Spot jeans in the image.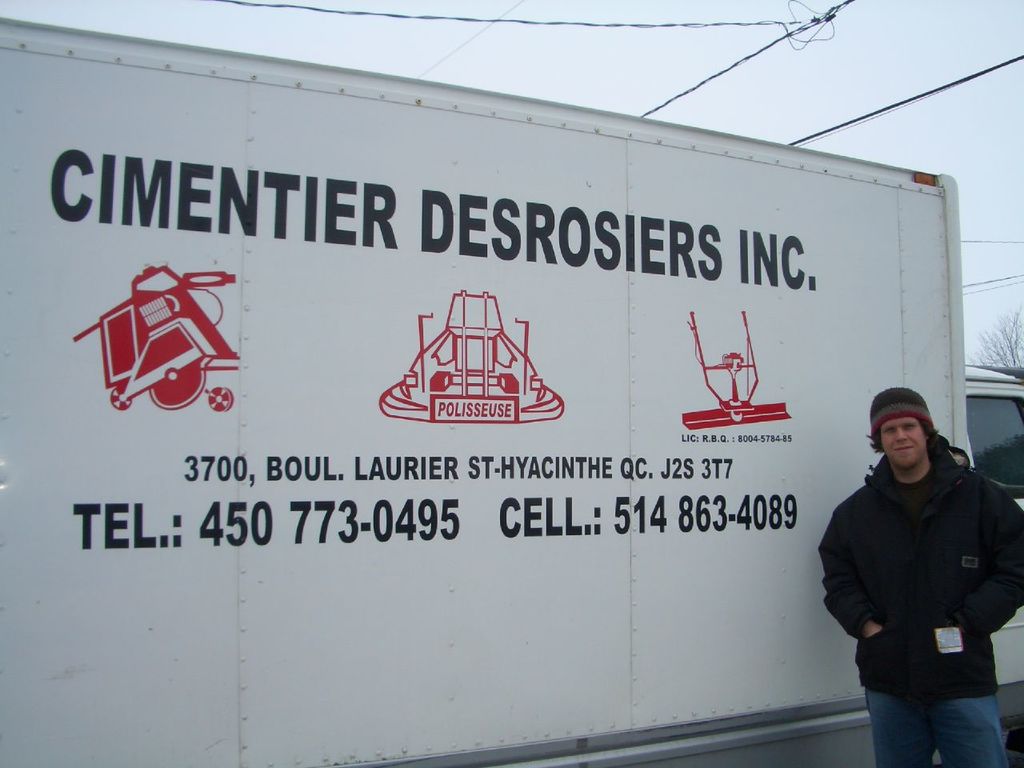
jeans found at box(858, 686, 1013, 767).
